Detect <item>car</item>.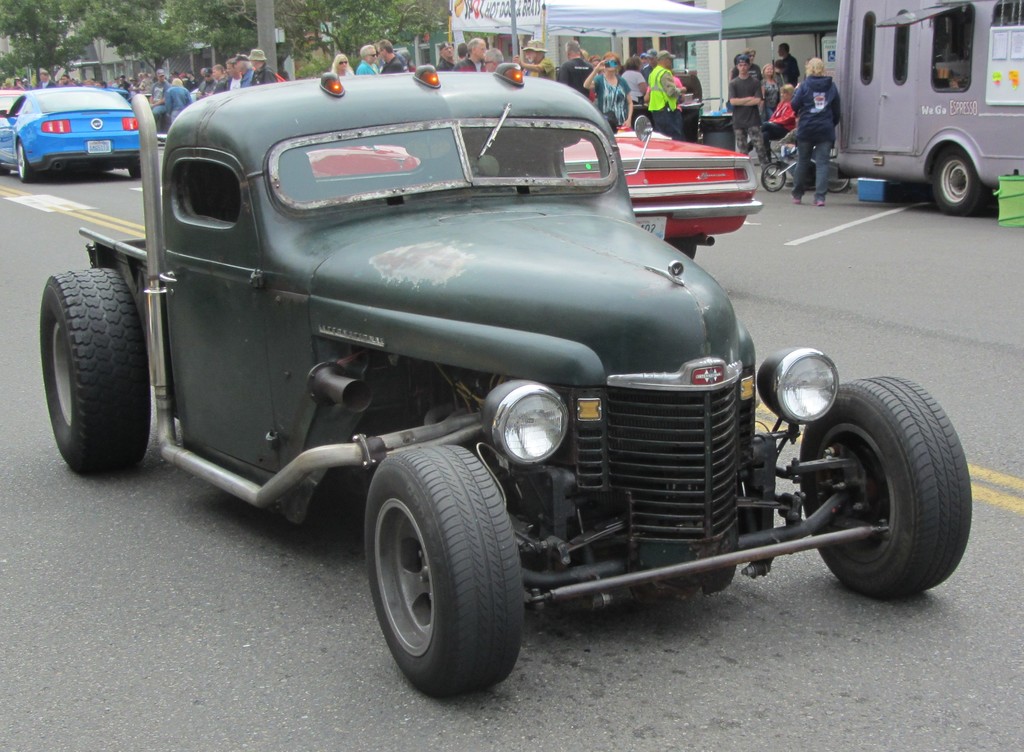
Detected at pyautogui.locateOnScreen(0, 92, 162, 182).
